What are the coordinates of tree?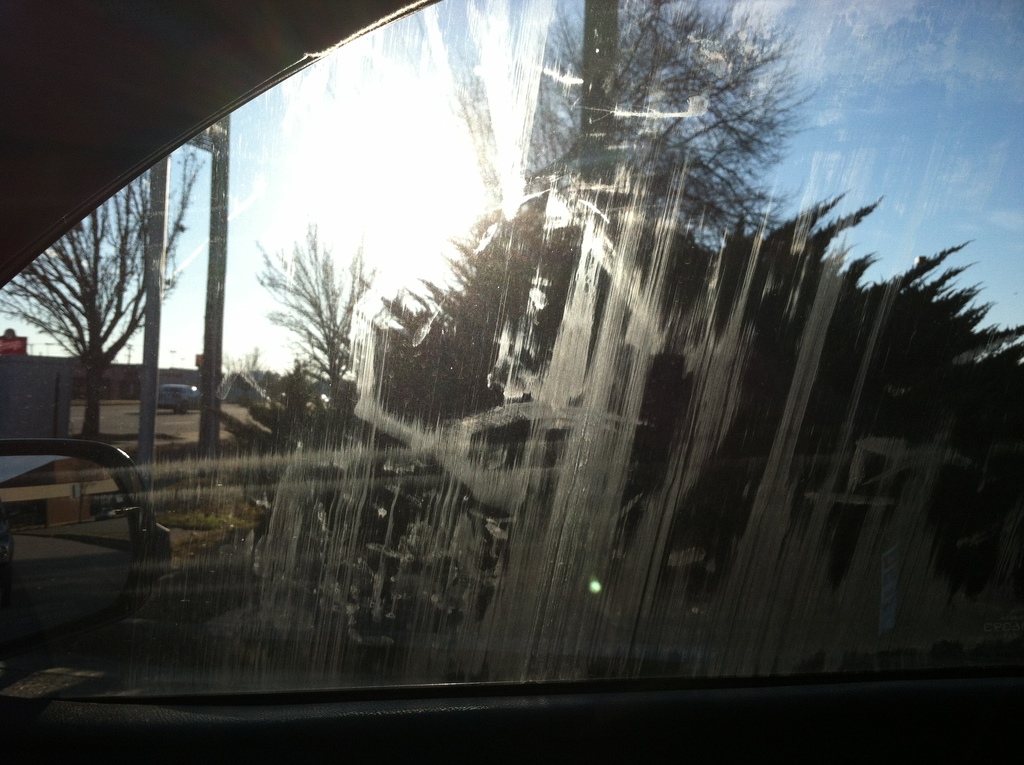
381,0,805,426.
